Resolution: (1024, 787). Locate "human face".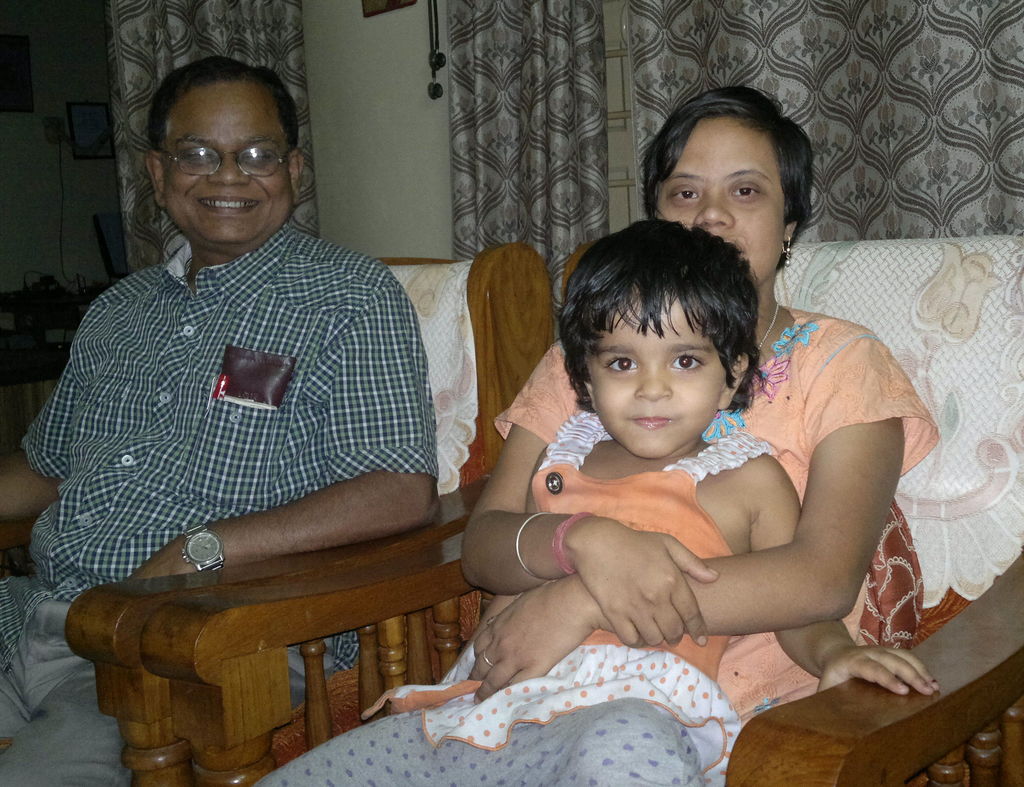
[left=660, top=122, right=785, bottom=286].
